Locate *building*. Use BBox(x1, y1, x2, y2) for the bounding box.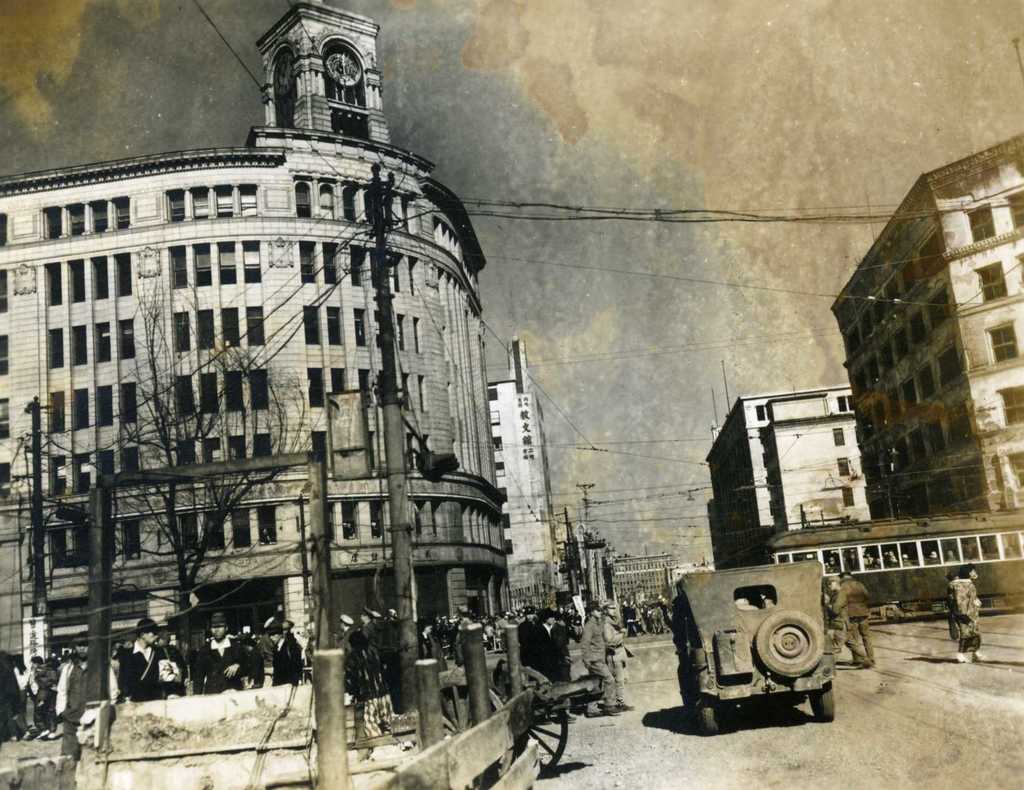
BBox(829, 133, 1023, 518).
